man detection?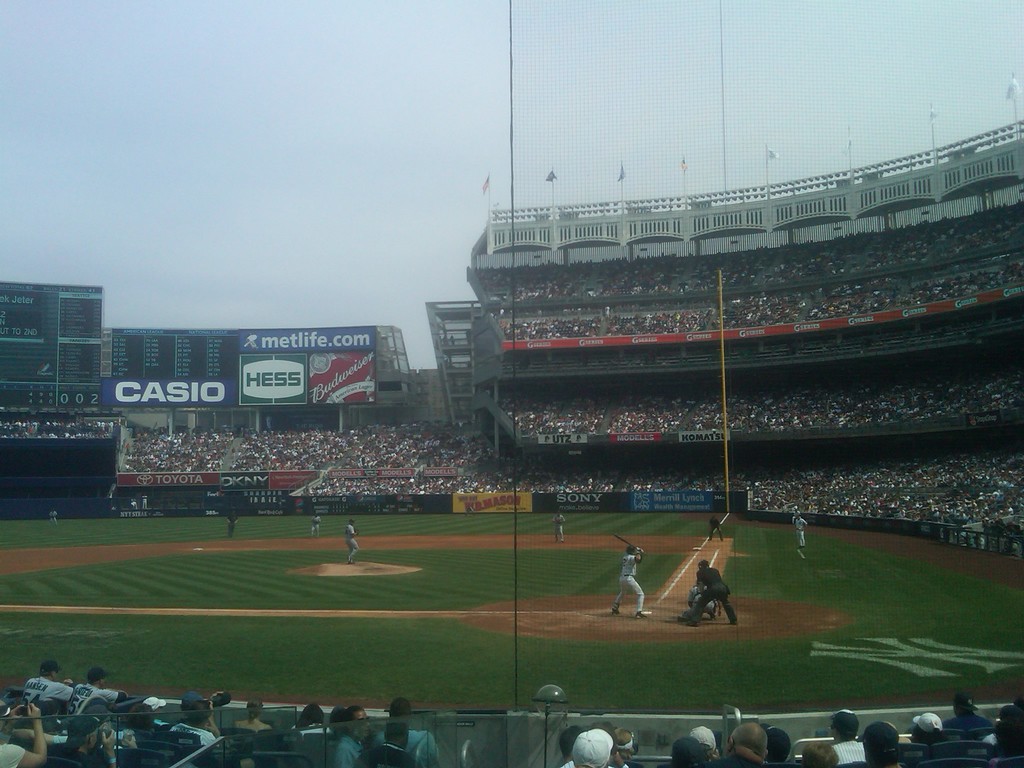
detection(573, 728, 616, 767)
